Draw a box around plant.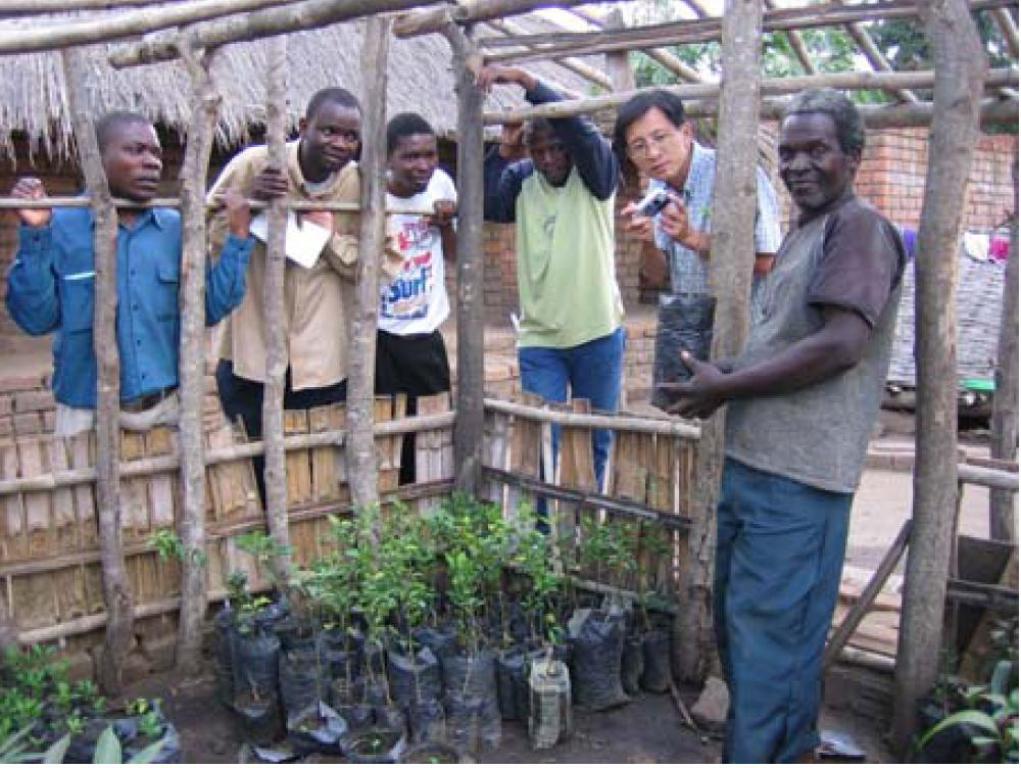
rect(535, 612, 563, 680).
